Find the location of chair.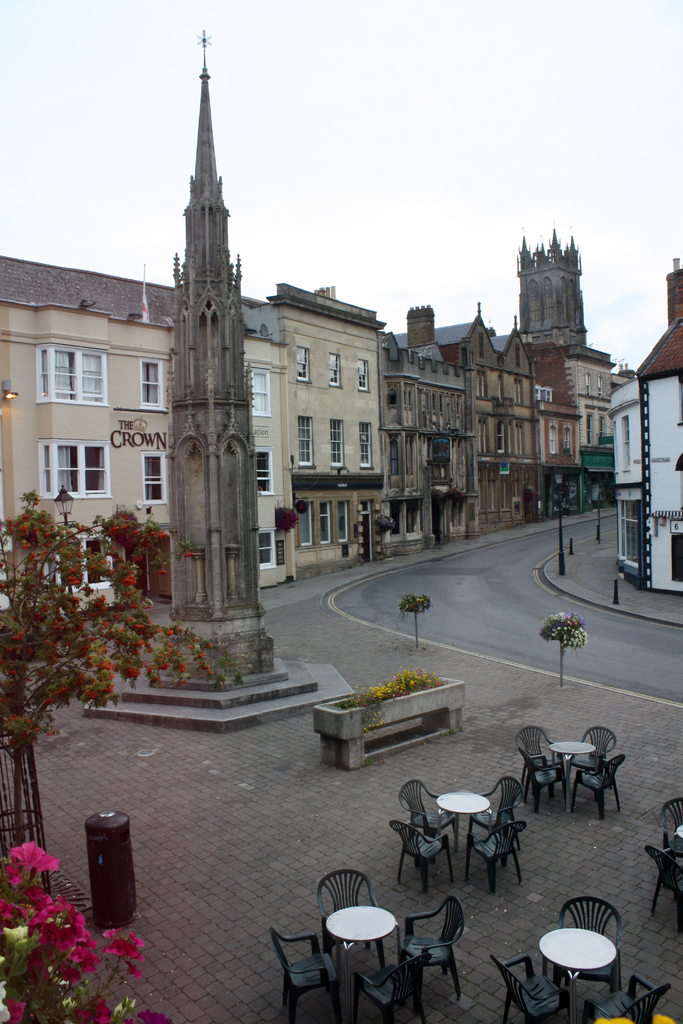
Location: bbox(348, 943, 425, 1023).
